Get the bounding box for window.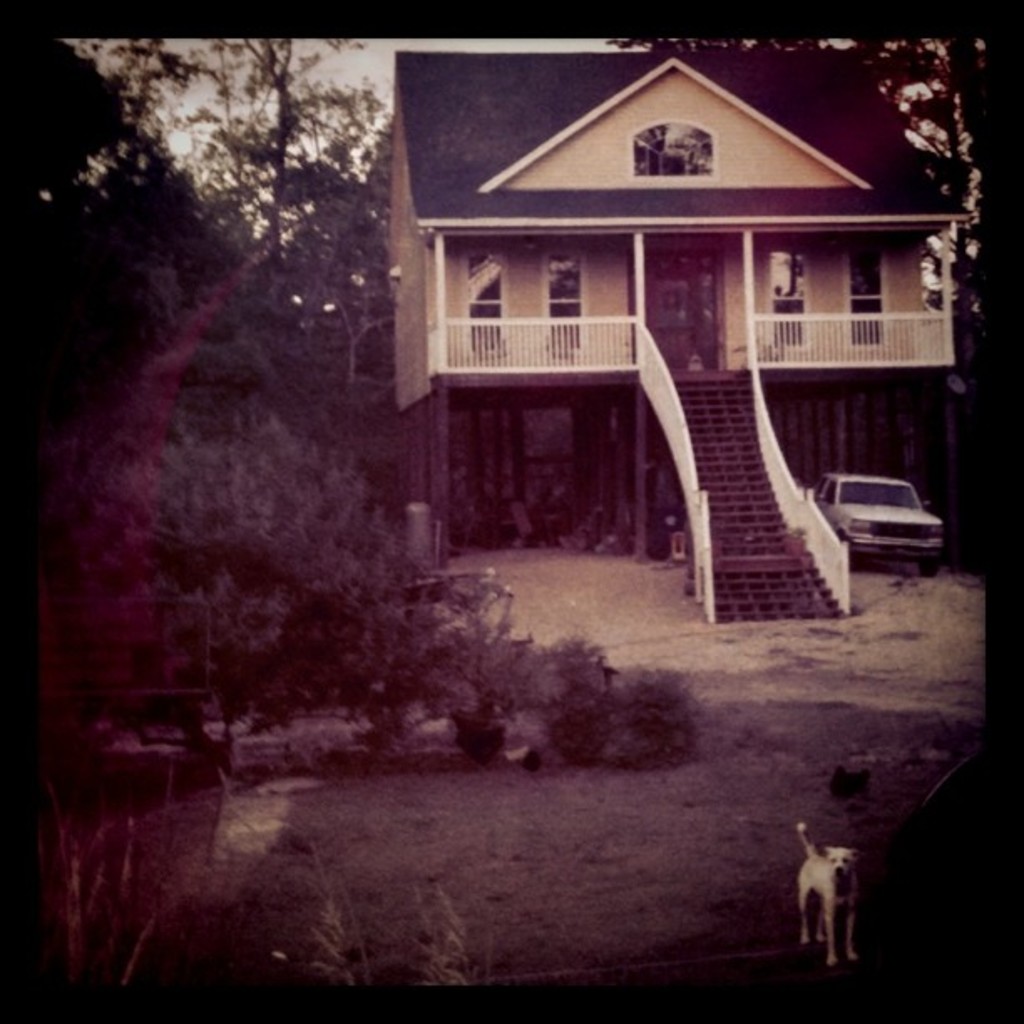
x1=771, y1=246, x2=810, y2=351.
